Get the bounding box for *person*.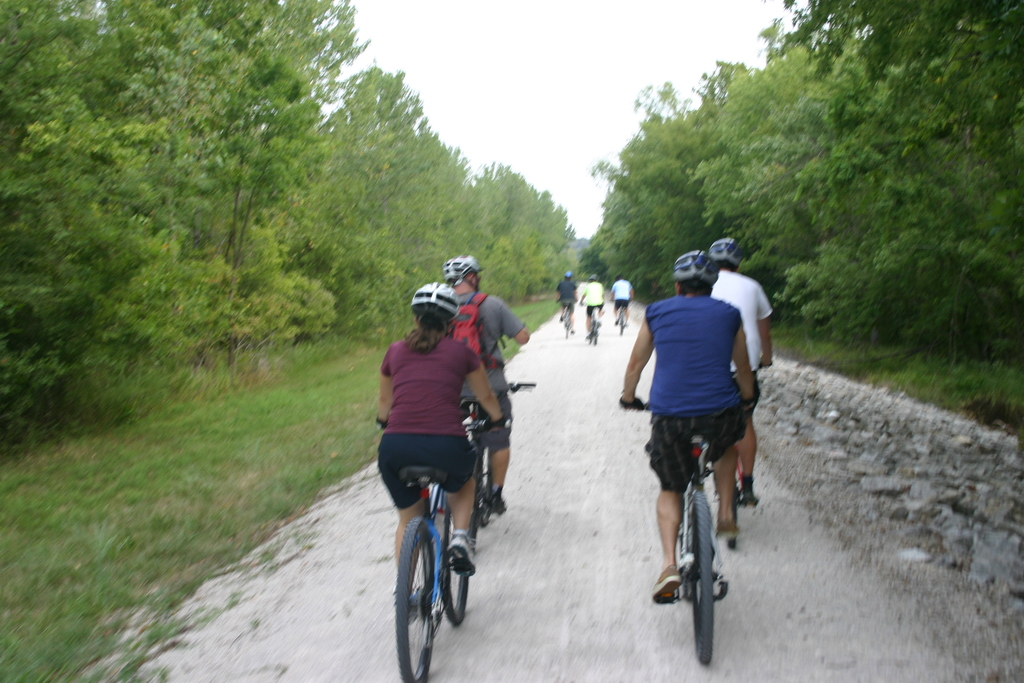
bbox=[577, 272, 604, 343].
